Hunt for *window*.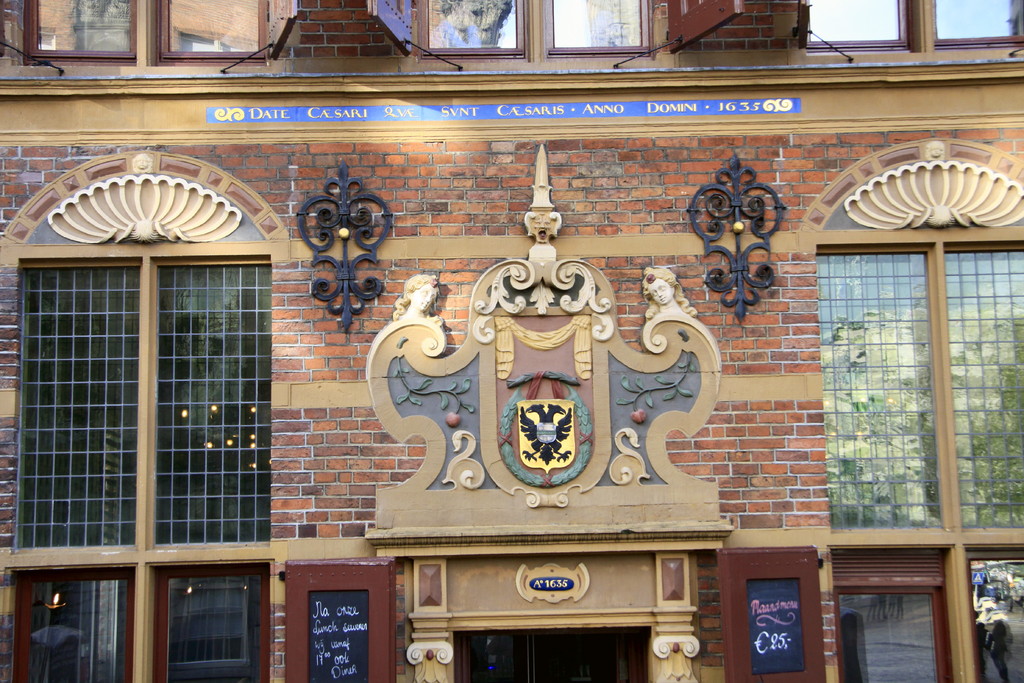
Hunted down at box(717, 542, 1023, 682).
